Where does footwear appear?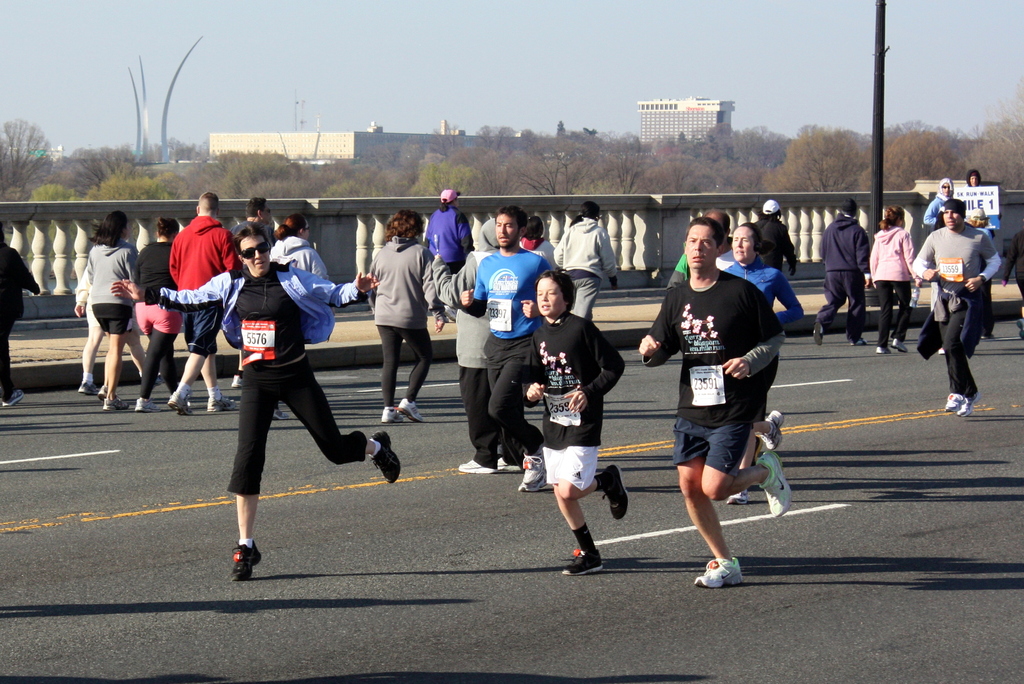
Appears at [left=4, top=388, right=24, bottom=407].
